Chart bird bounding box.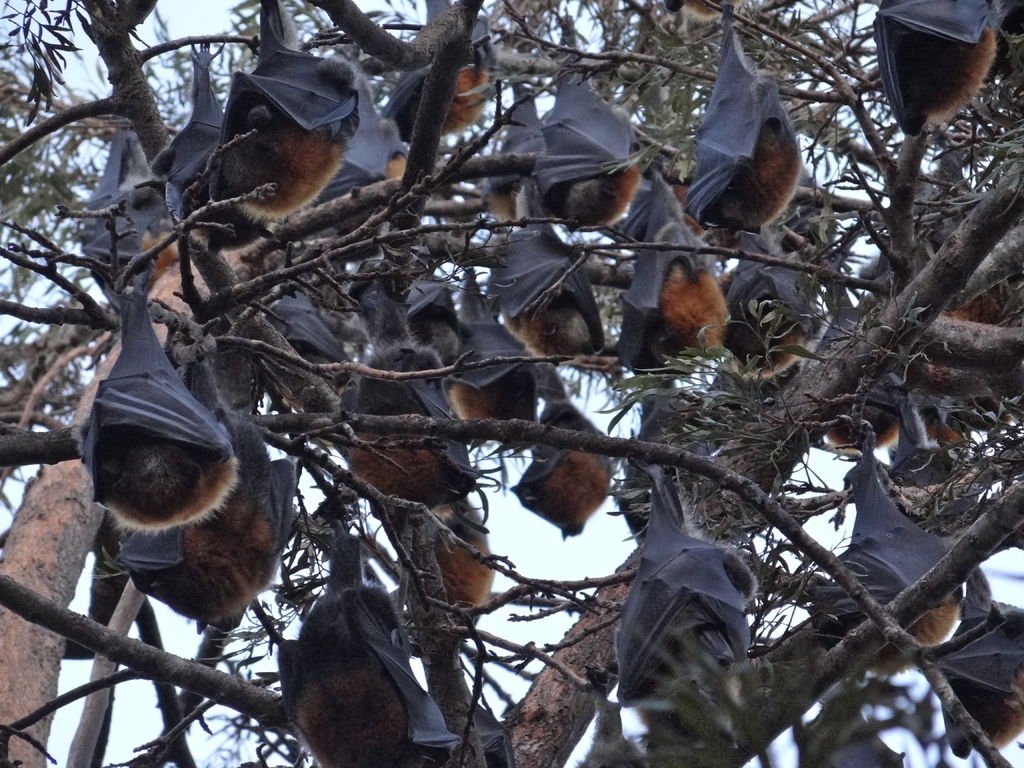
Charted: (674, 46, 820, 254).
